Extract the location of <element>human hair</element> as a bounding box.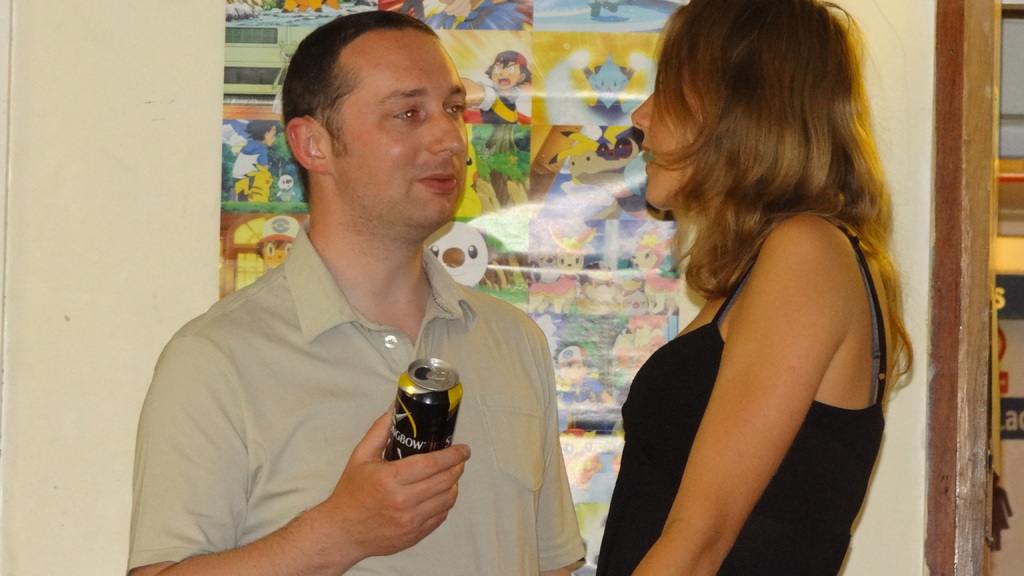
x1=281, y1=9, x2=442, y2=201.
